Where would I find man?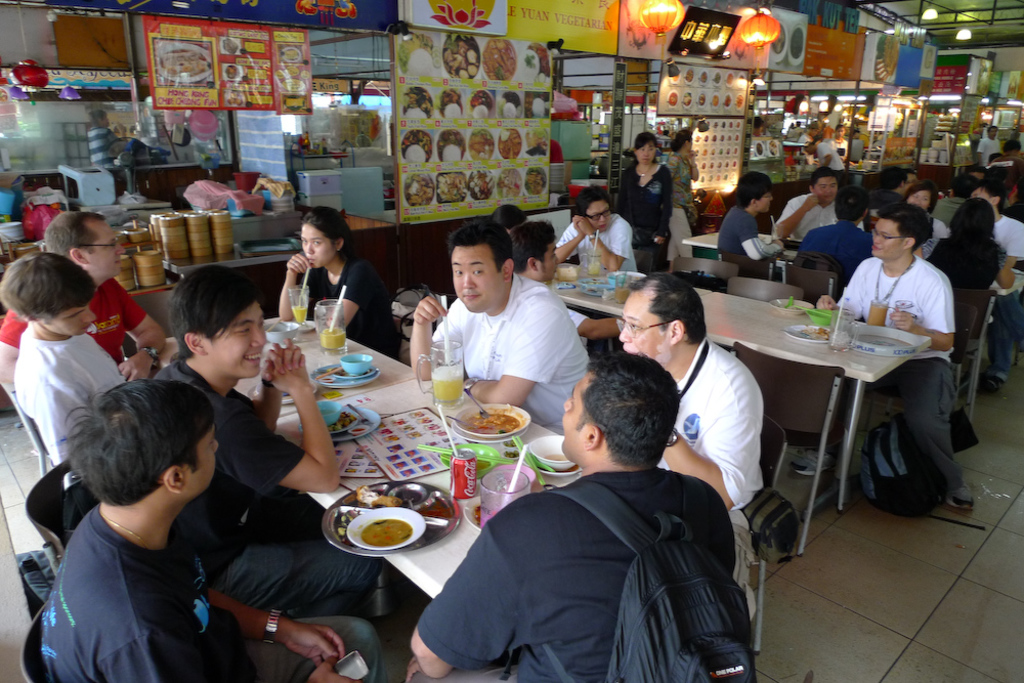
At [x1=973, y1=122, x2=1005, y2=166].
